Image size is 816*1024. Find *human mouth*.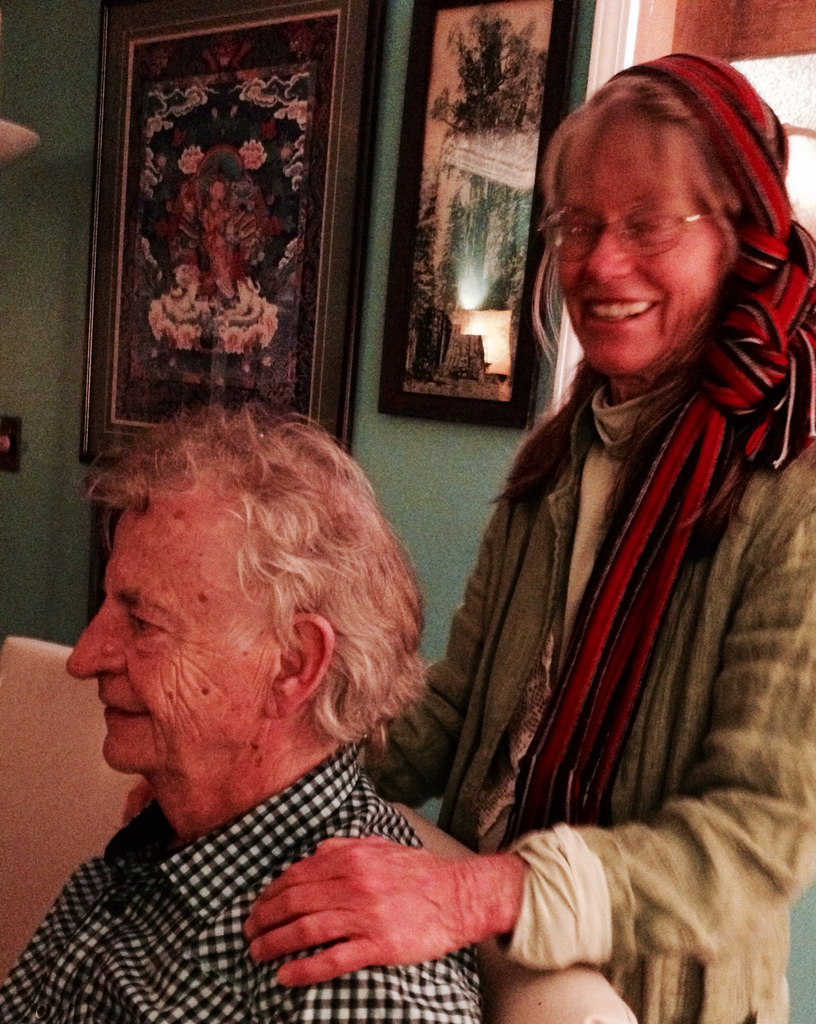
577 298 655 330.
